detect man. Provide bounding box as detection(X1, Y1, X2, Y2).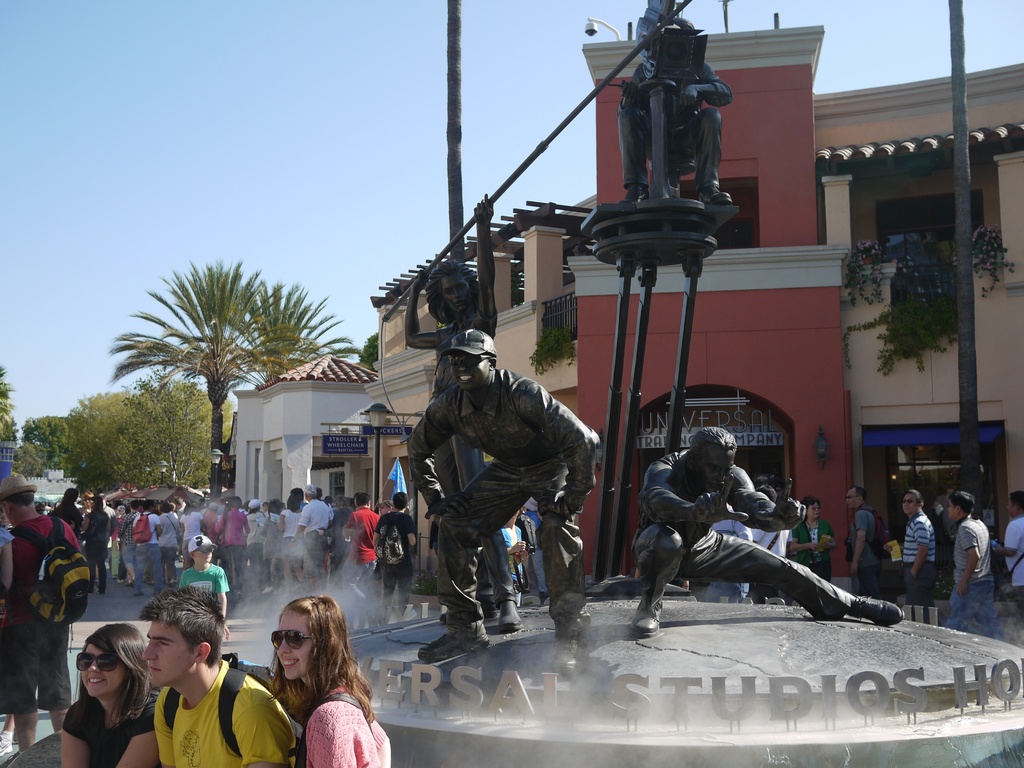
detection(943, 488, 1005, 644).
